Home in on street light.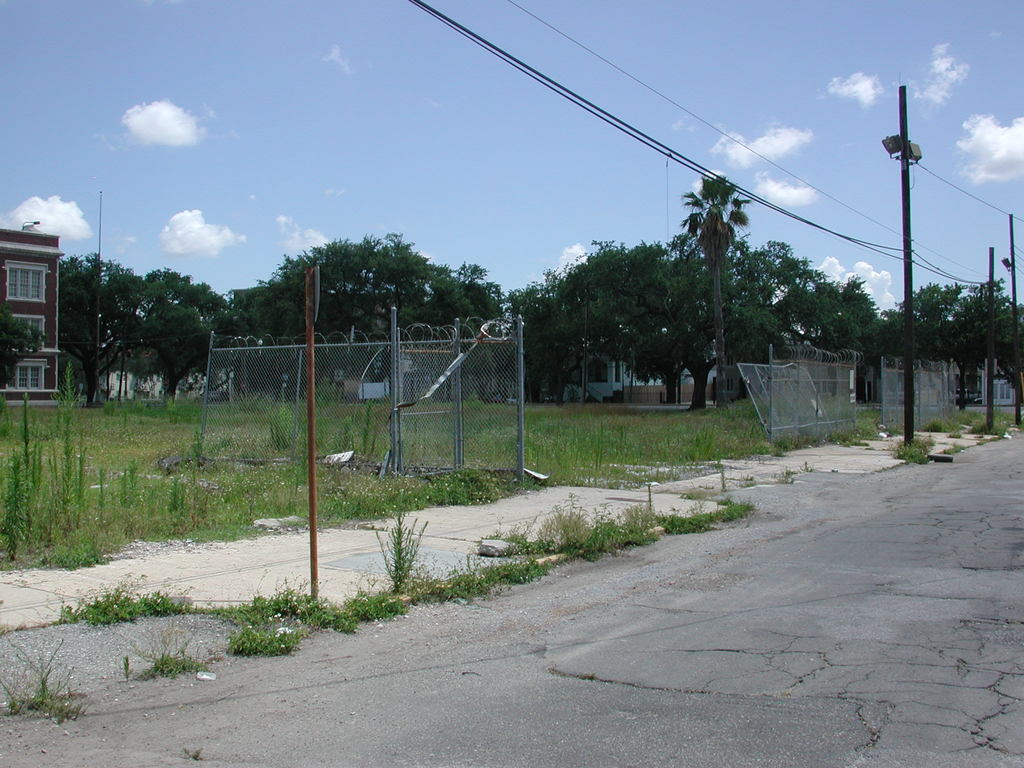
Homed in at left=1004, top=212, right=1021, bottom=425.
